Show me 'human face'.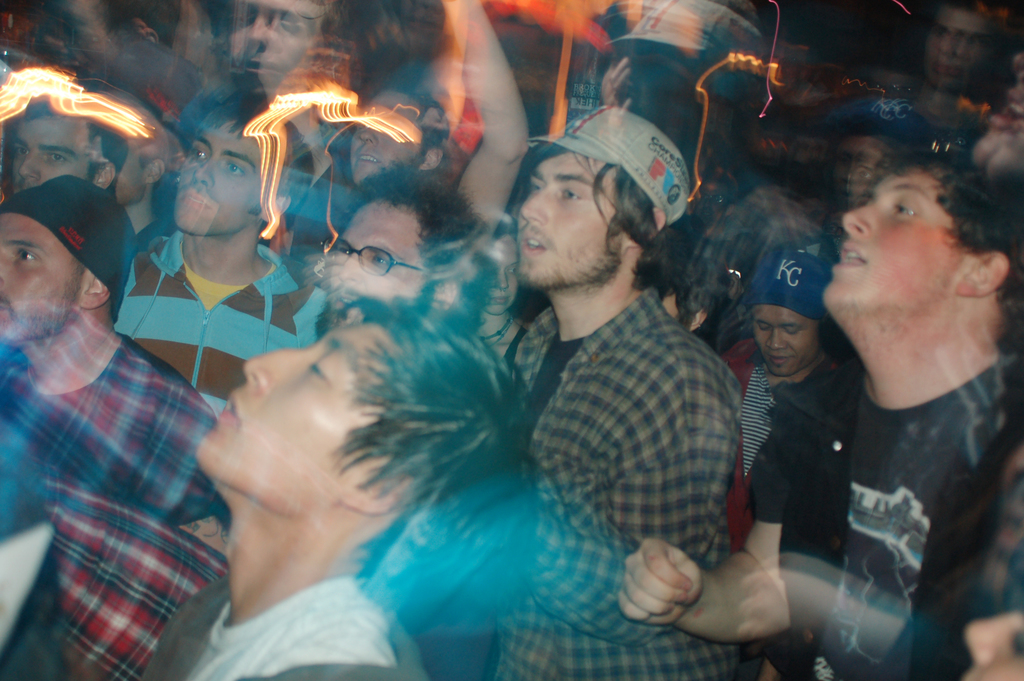
'human face' is here: rect(0, 215, 85, 340).
